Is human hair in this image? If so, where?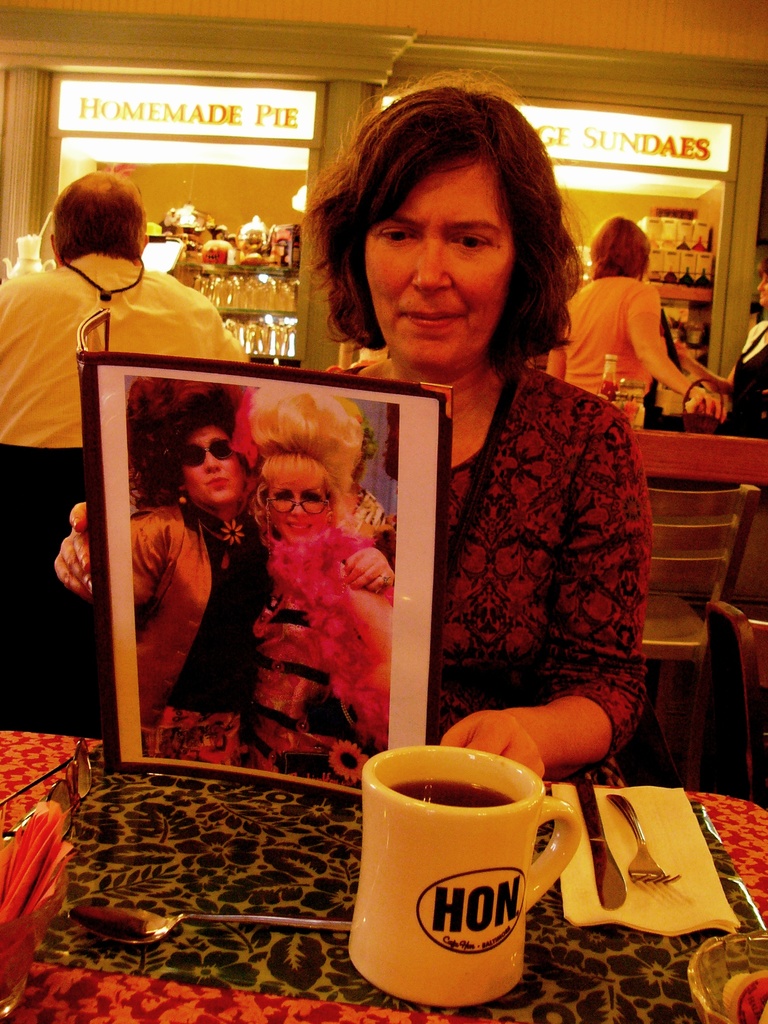
Yes, at 52 168 149 266.
